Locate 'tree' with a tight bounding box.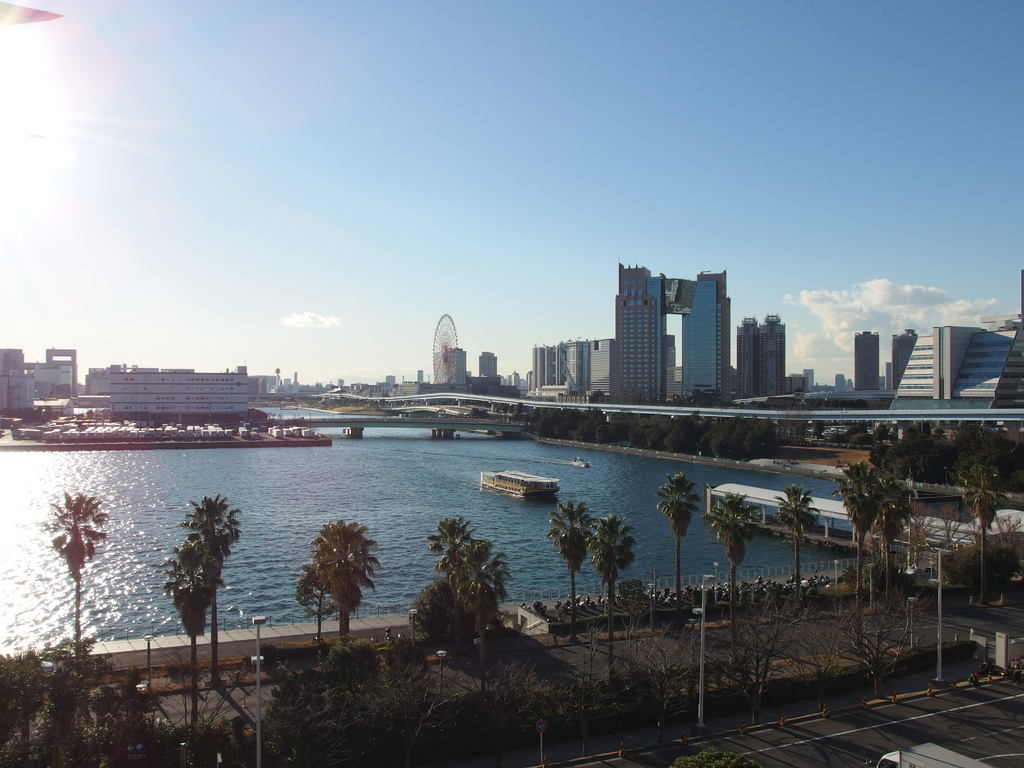
764 484 824 621.
